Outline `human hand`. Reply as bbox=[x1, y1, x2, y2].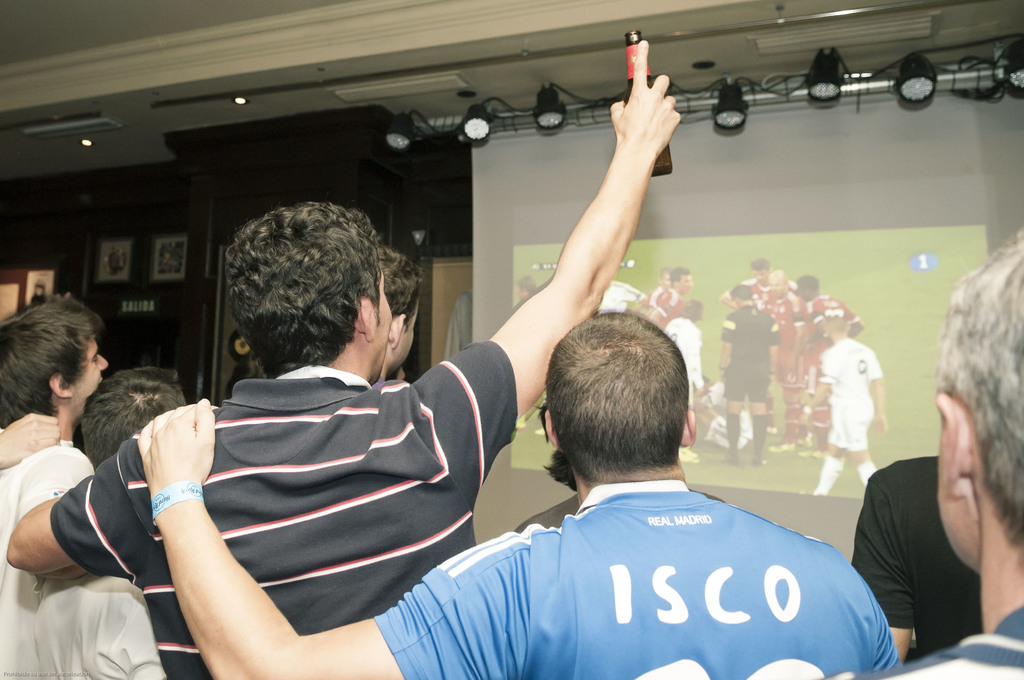
bbox=[0, 412, 61, 469].
